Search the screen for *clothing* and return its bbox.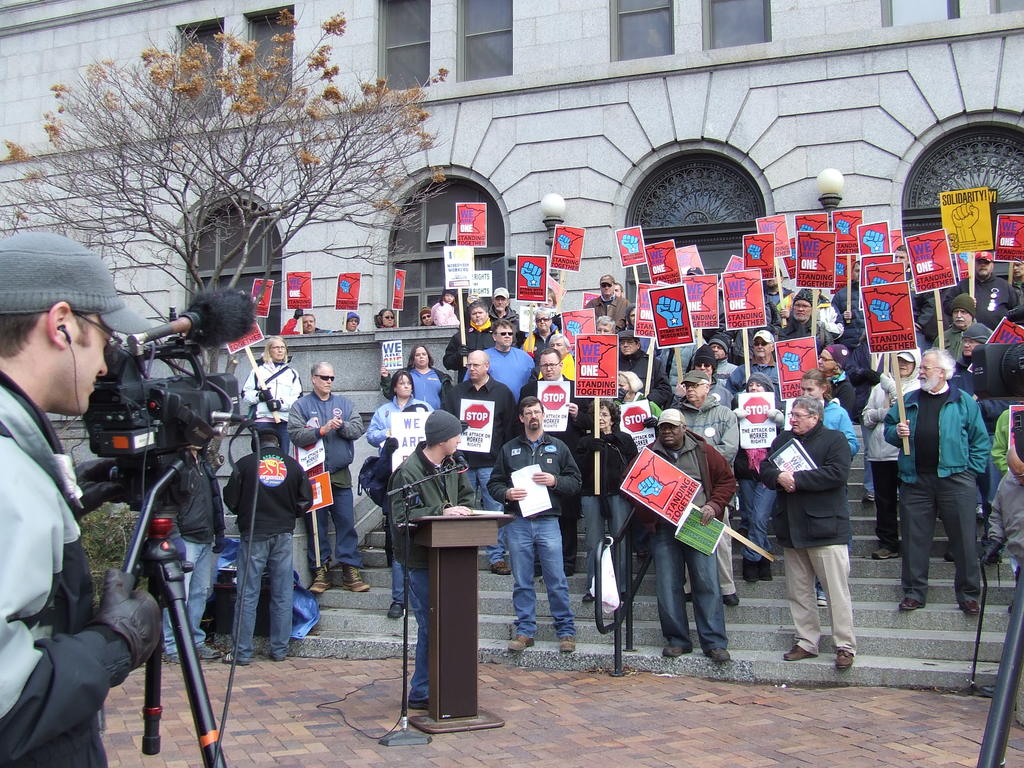
Found: pyautogui.locateOnScreen(642, 403, 756, 596).
